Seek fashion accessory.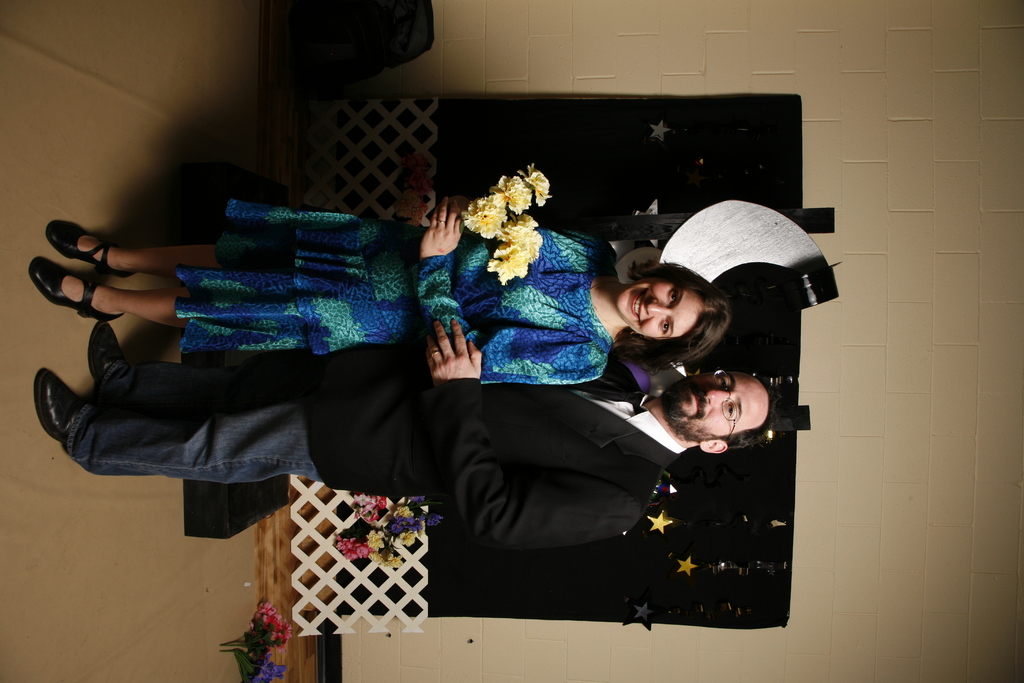
bbox=(28, 260, 122, 320).
